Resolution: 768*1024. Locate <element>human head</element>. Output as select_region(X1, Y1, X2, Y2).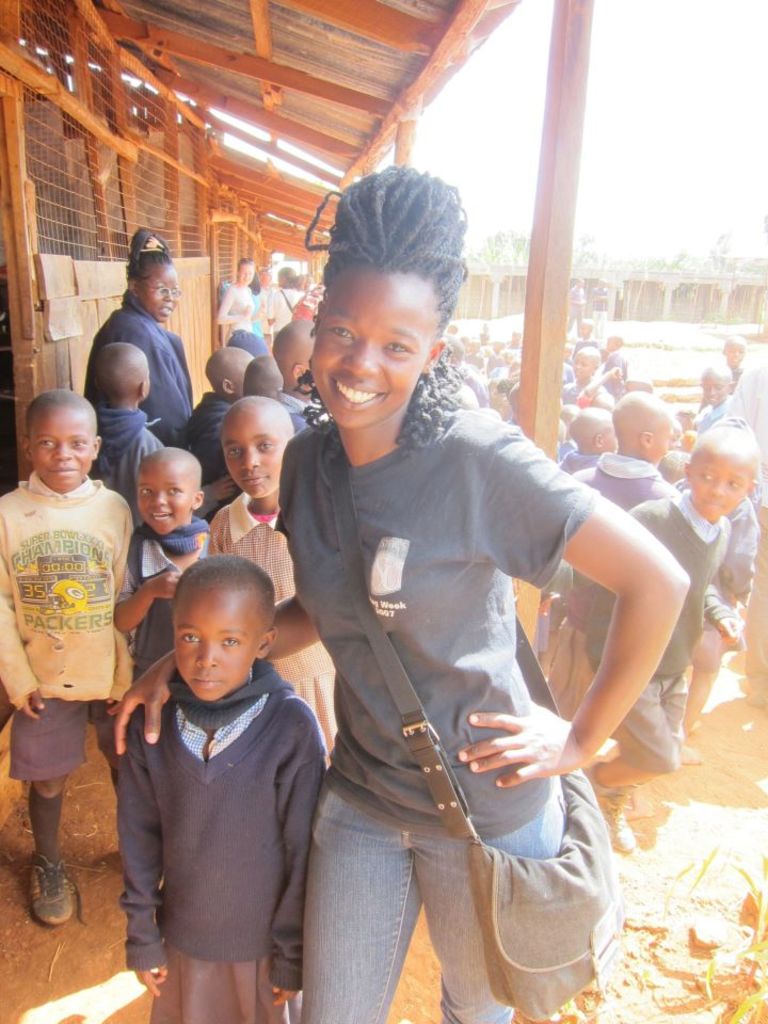
select_region(233, 256, 254, 281).
